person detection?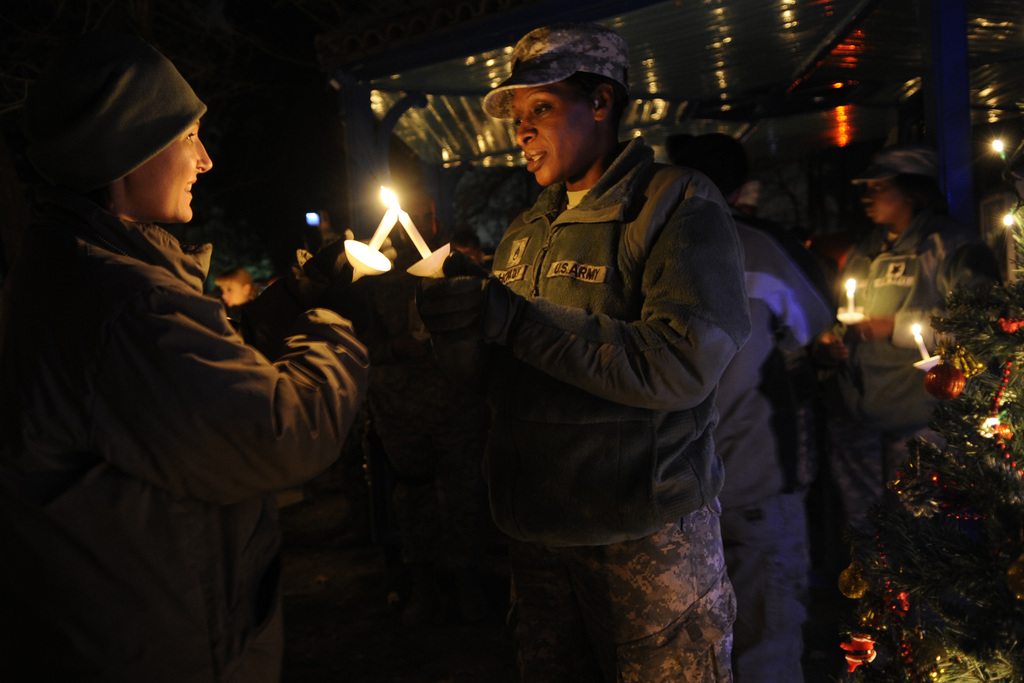
crop(32, 45, 392, 682)
